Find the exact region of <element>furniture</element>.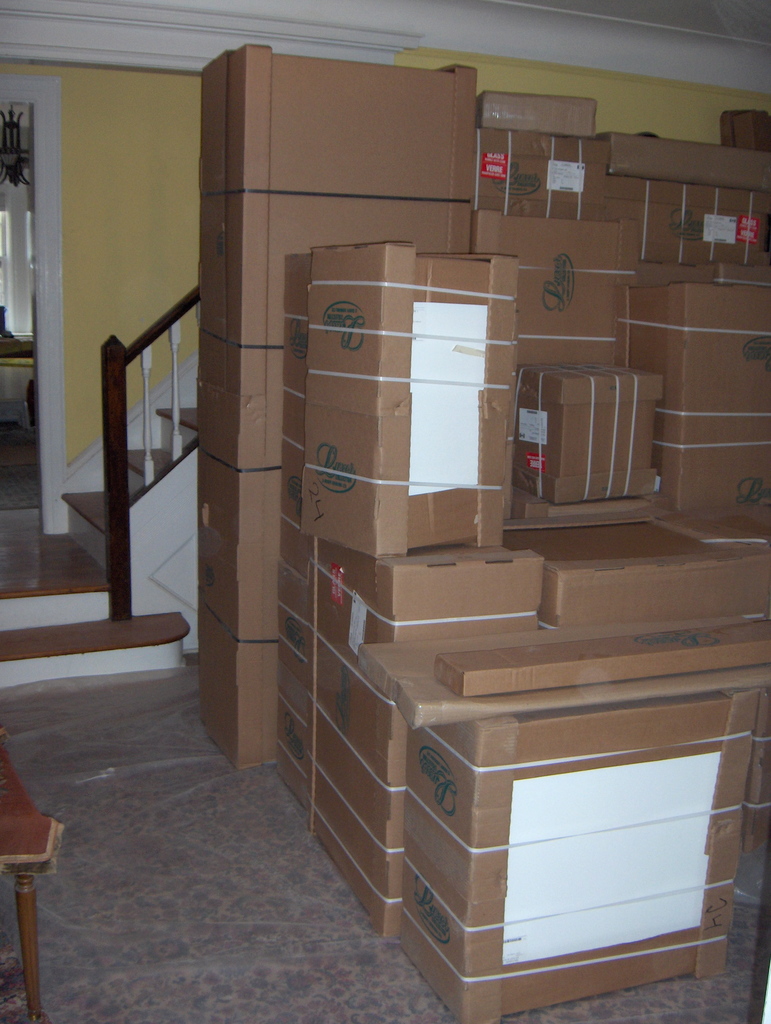
Exact region: (0,732,67,1020).
